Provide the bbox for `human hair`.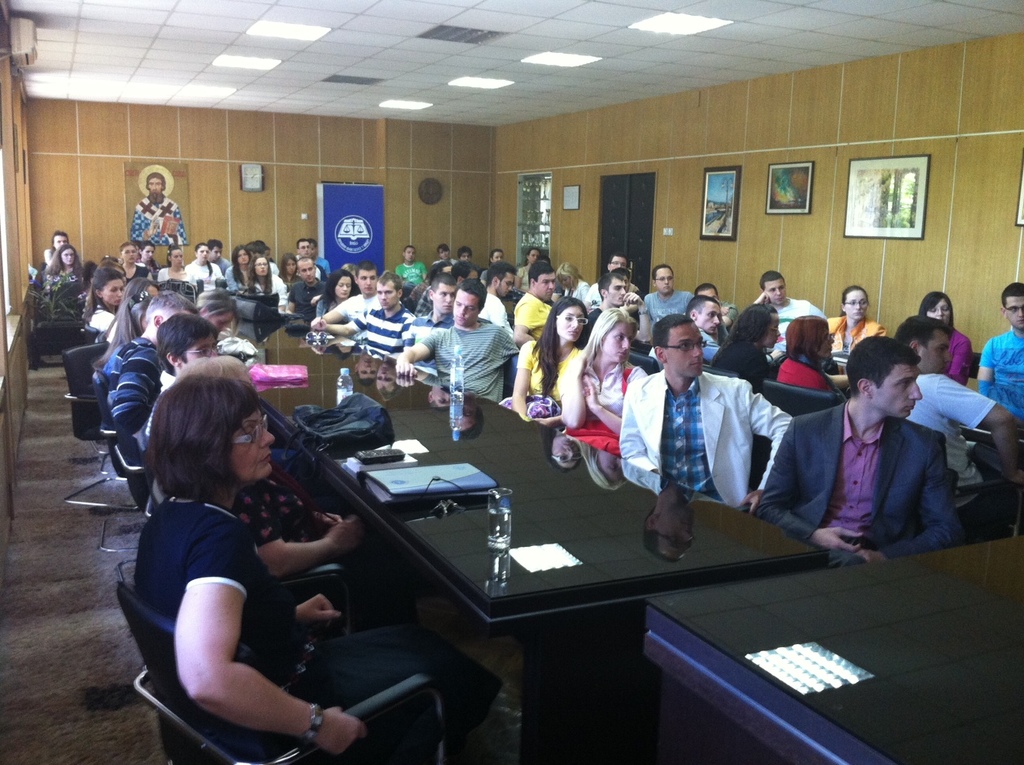
<region>55, 226, 72, 258</region>.
